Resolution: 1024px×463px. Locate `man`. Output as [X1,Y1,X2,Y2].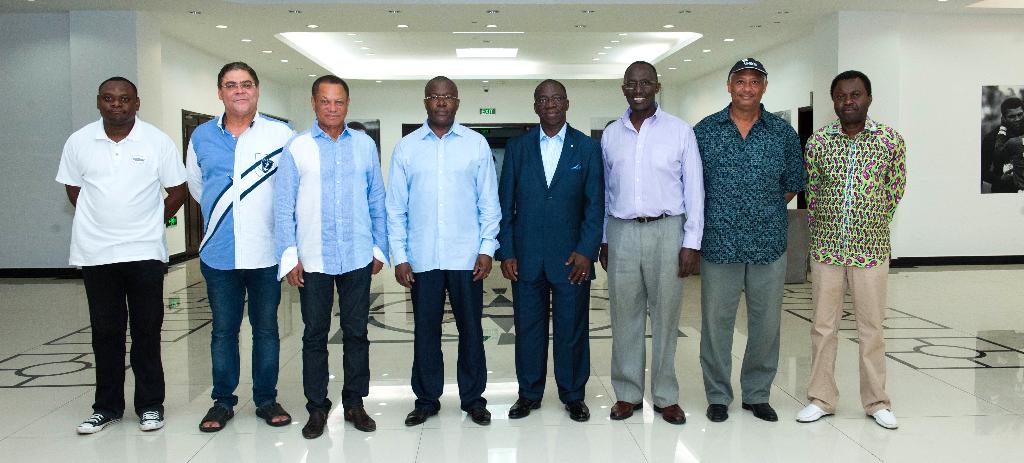
[273,73,381,442].
